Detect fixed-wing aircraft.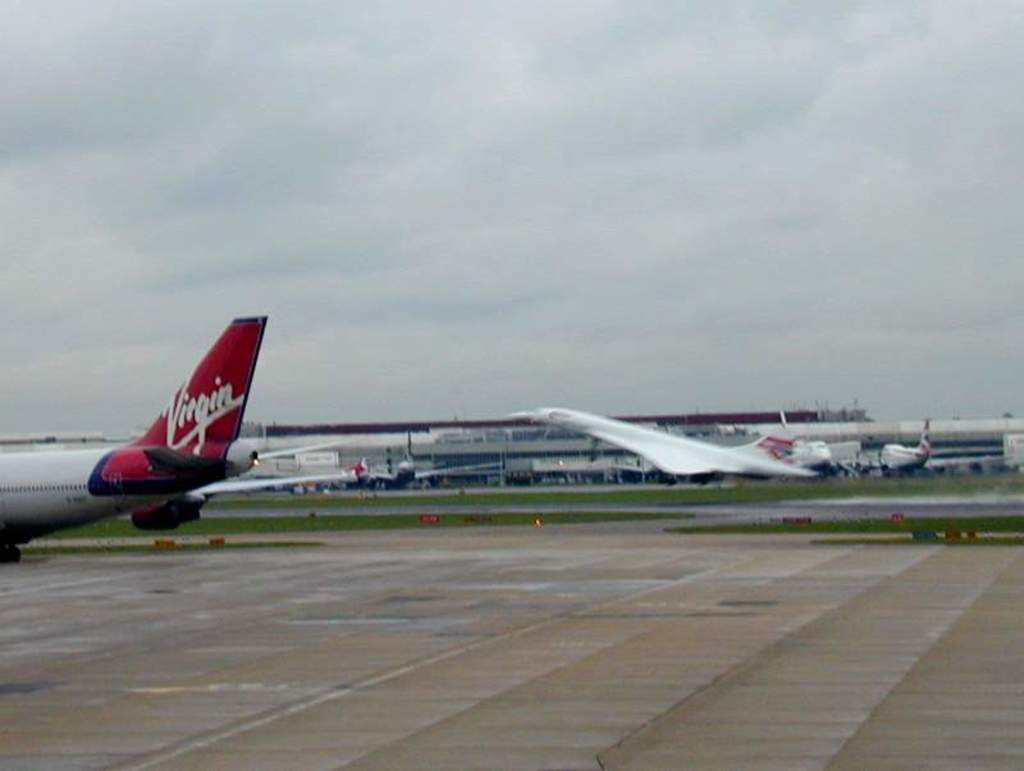
Detected at [left=503, top=403, right=819, bottom=489].
